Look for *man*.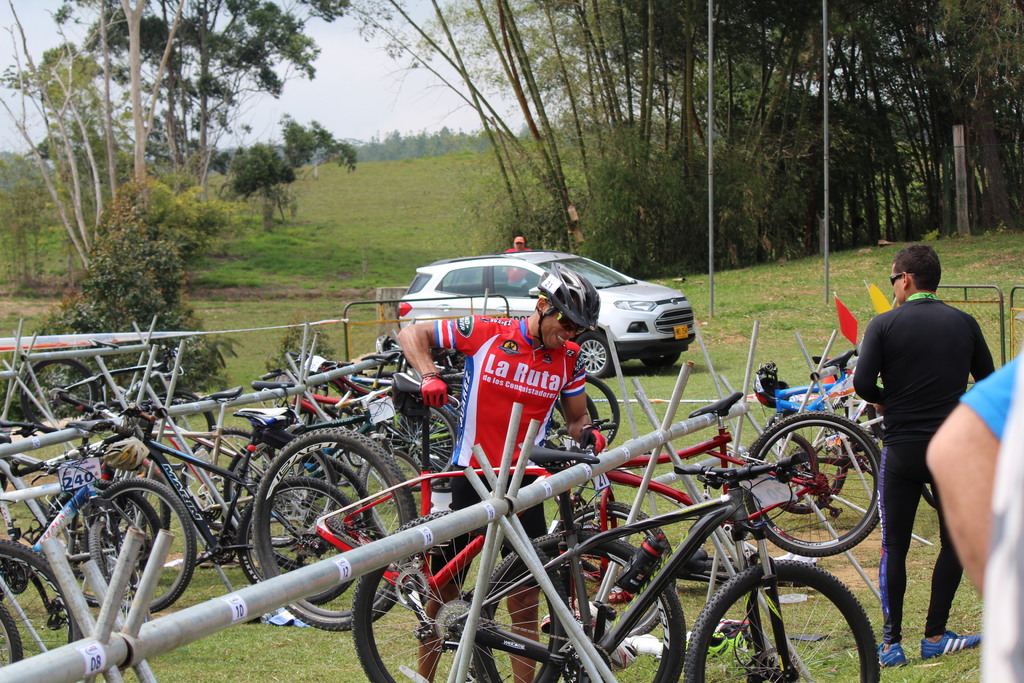
Found: [847,229,1002,646].
